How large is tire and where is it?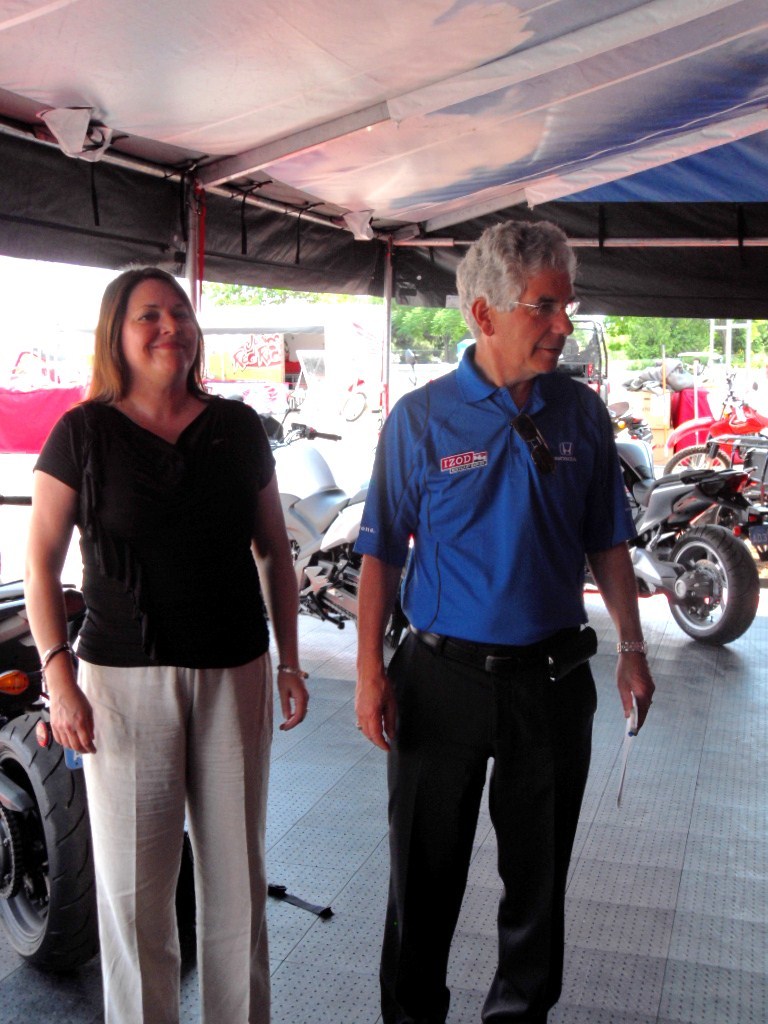
Bounding box: [662, 450, 724, 478].
